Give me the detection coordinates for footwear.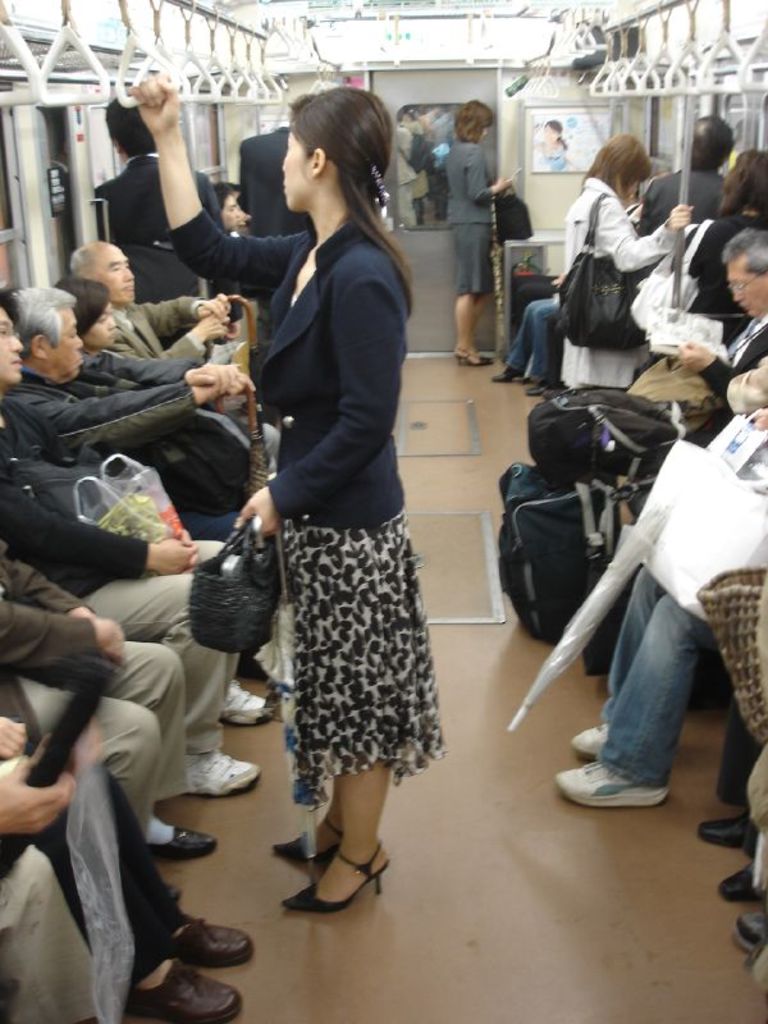
x1=571 y1=718 x2=612 y2=764.
